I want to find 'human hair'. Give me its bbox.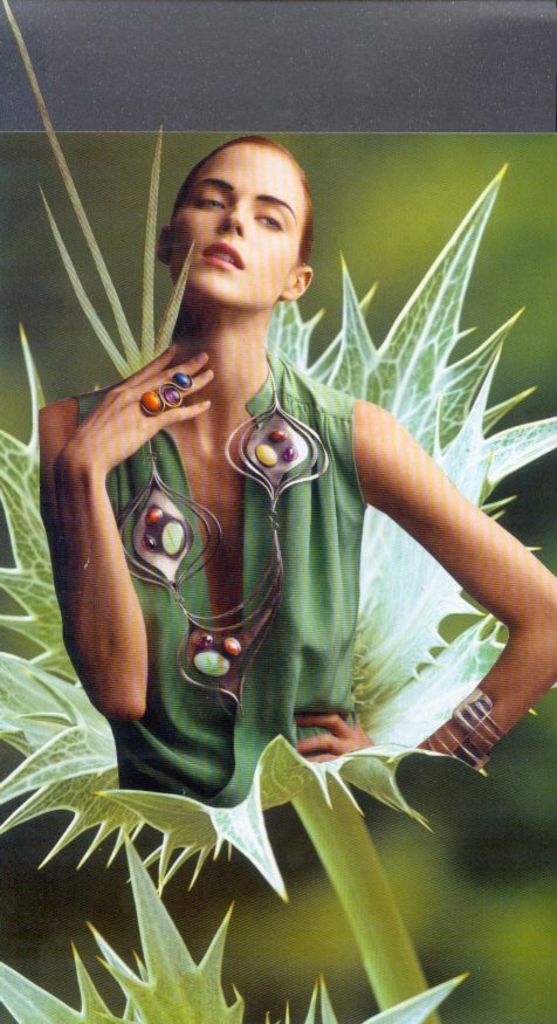
select_region(177, 131, 315, 267).
